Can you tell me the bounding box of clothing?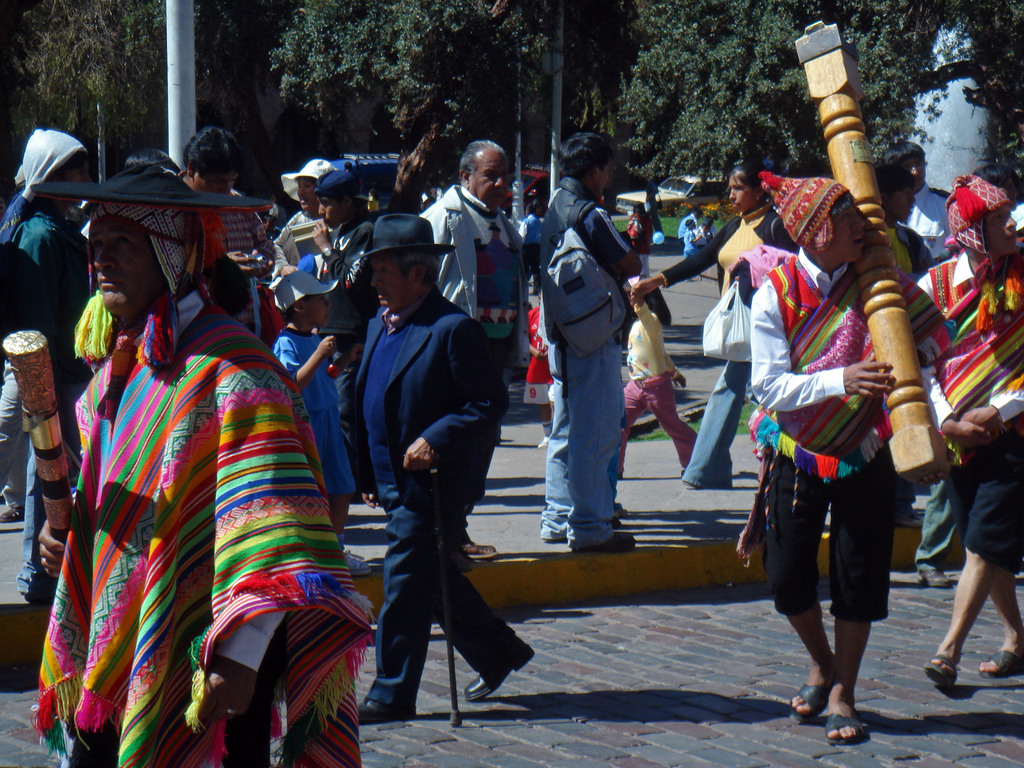
<box>618,299,700,474</box>.
